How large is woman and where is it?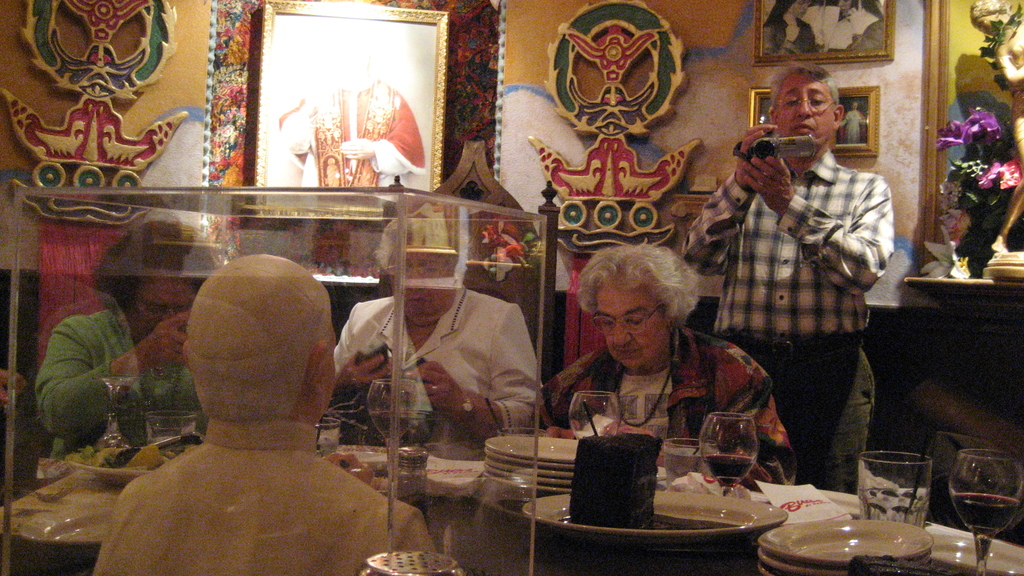
Bounding box: crop(551, 236, 748, 468).
